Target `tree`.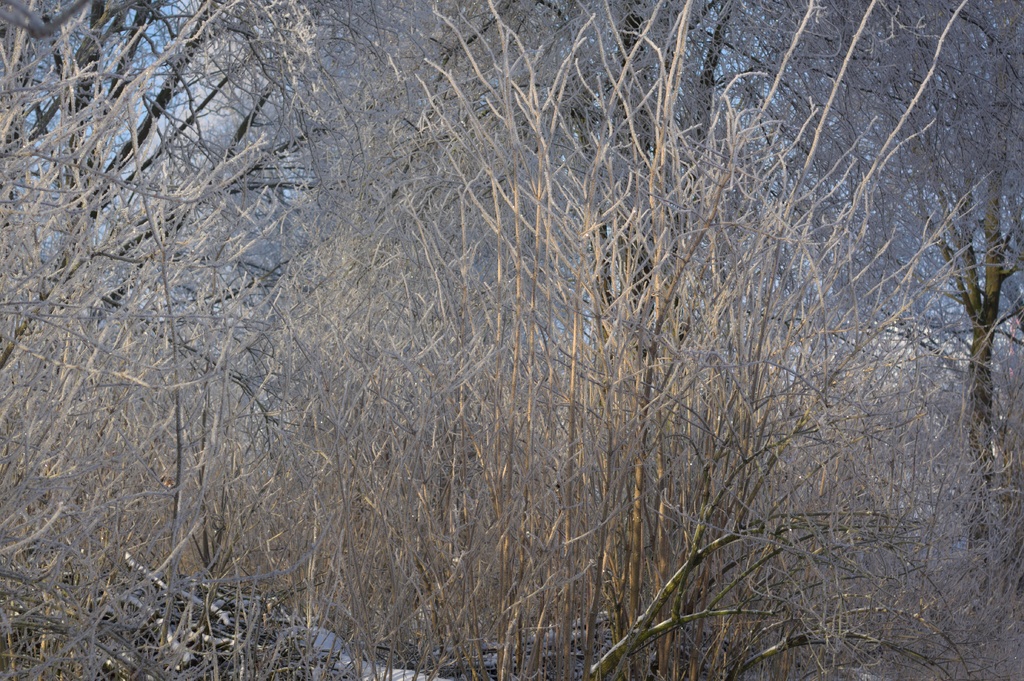
Target region: rect(300, 0, 915, 573).
